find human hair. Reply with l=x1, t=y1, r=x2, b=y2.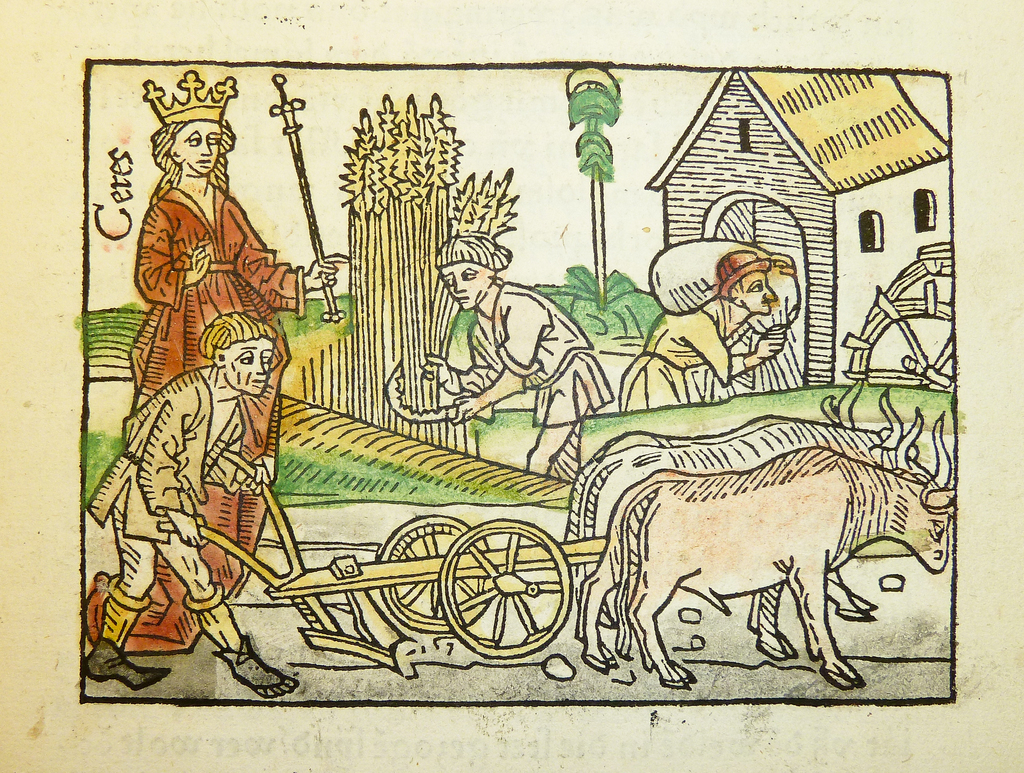
l=197, t=305, r=272, b=361.
